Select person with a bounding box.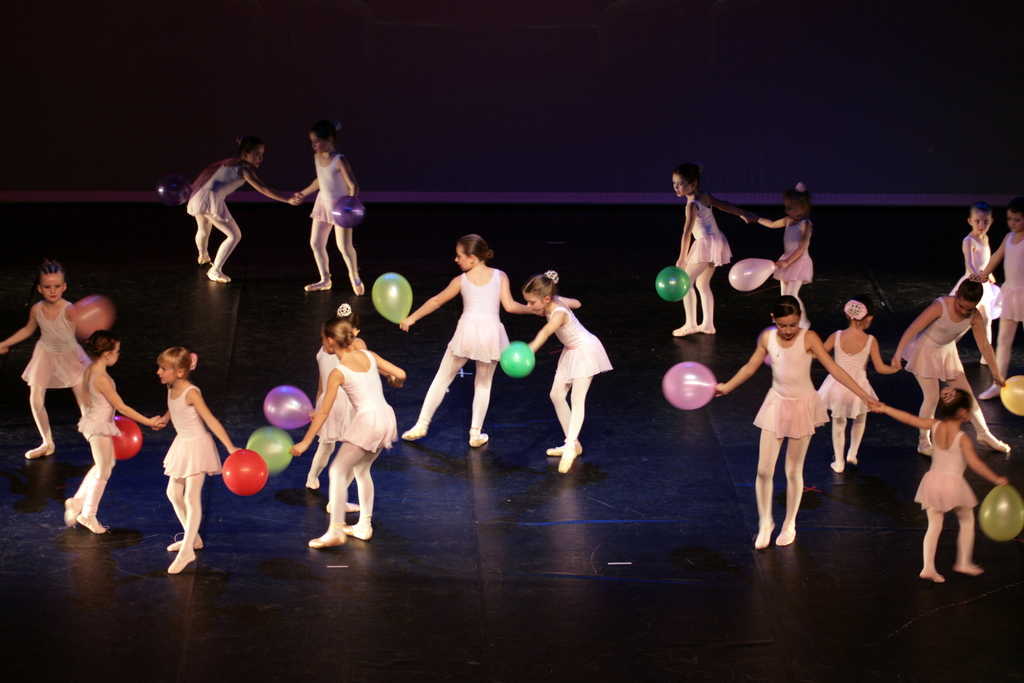
[x1=0, y1=261, x2=95, y2=457].
